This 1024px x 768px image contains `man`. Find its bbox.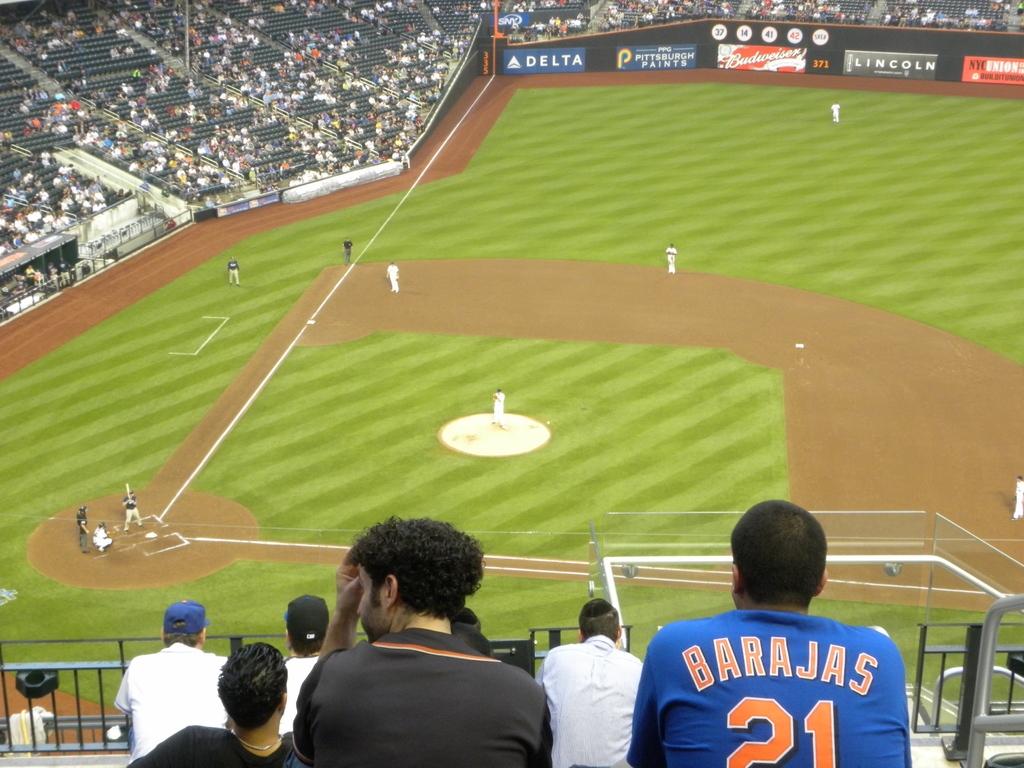
locate(115, 598, 228, 766).
